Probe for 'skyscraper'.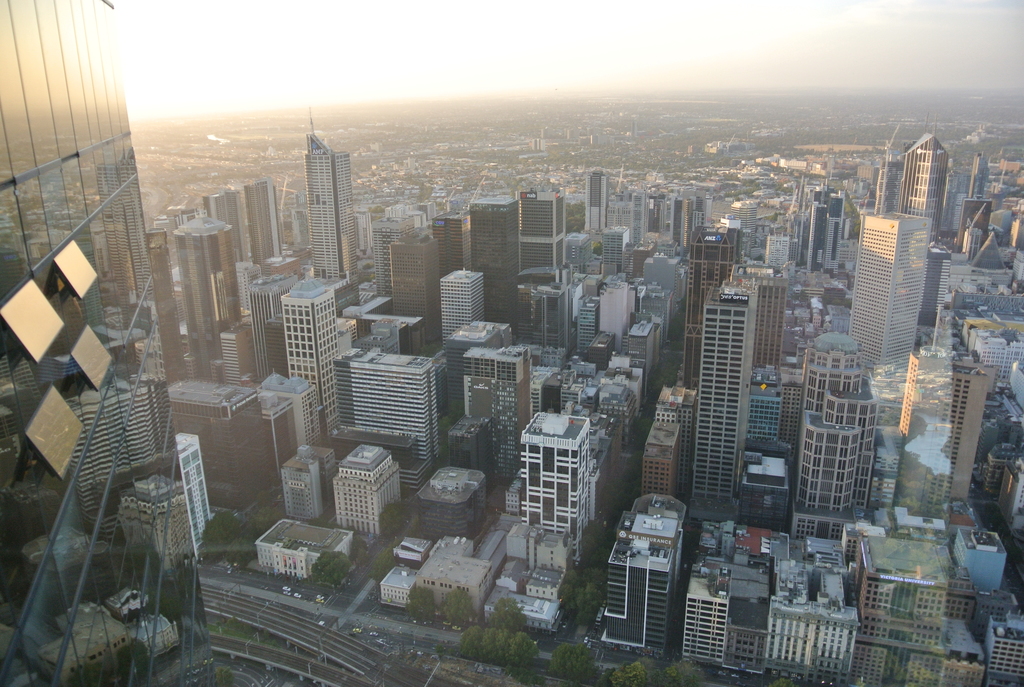
Probe result: select_region(515, 280, 577, 375).
